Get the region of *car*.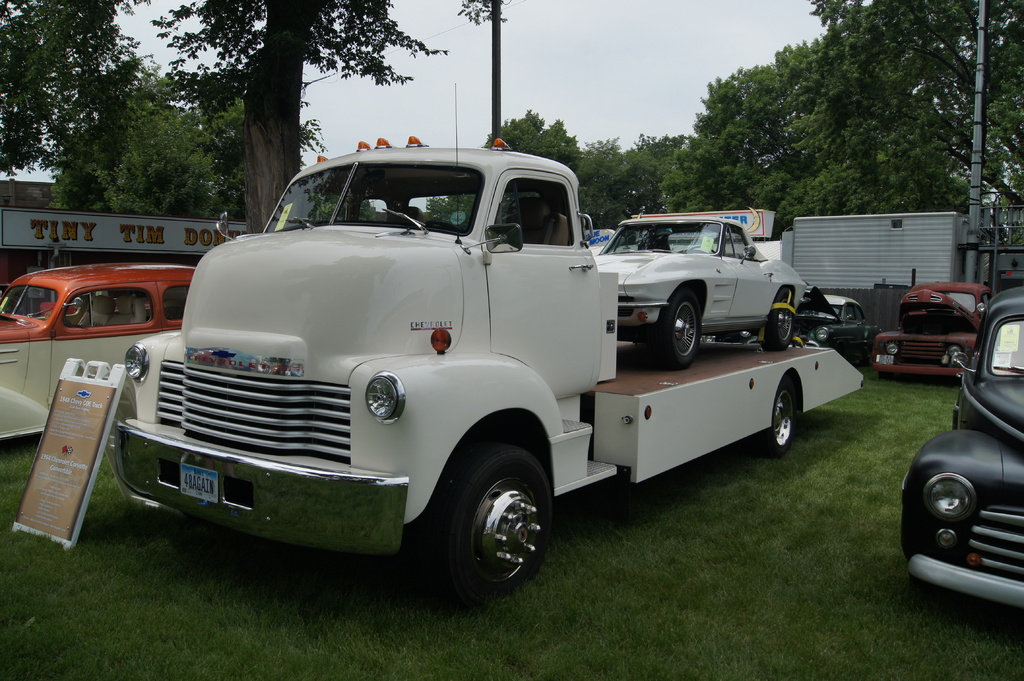
x1=869 y1=285 x2=989 y2=387.
